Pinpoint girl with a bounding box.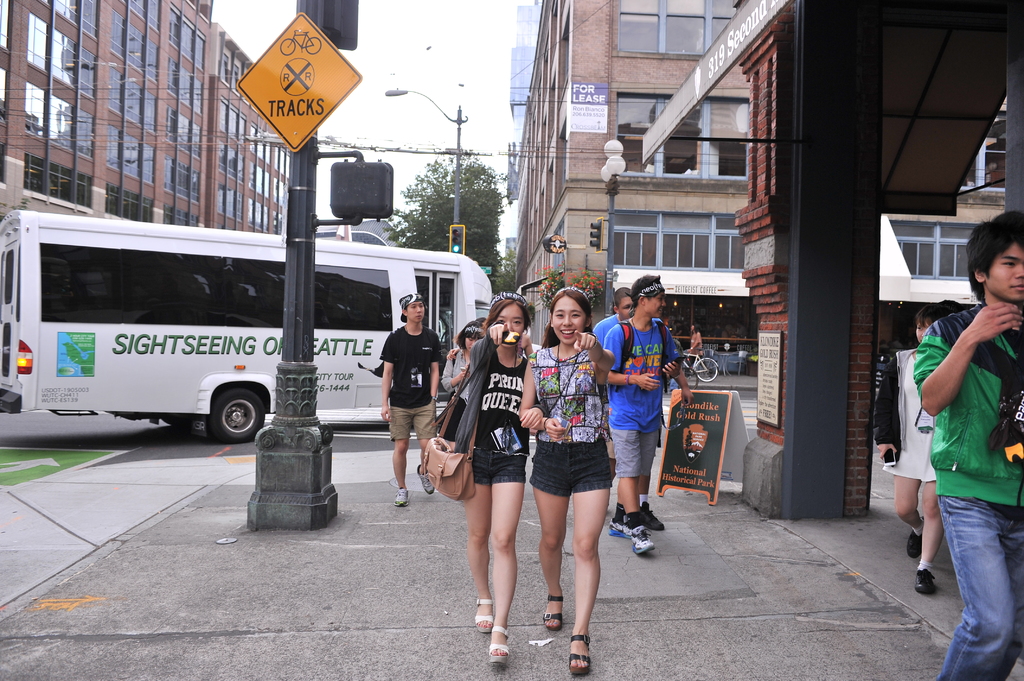
457, 293, 541, 666.
